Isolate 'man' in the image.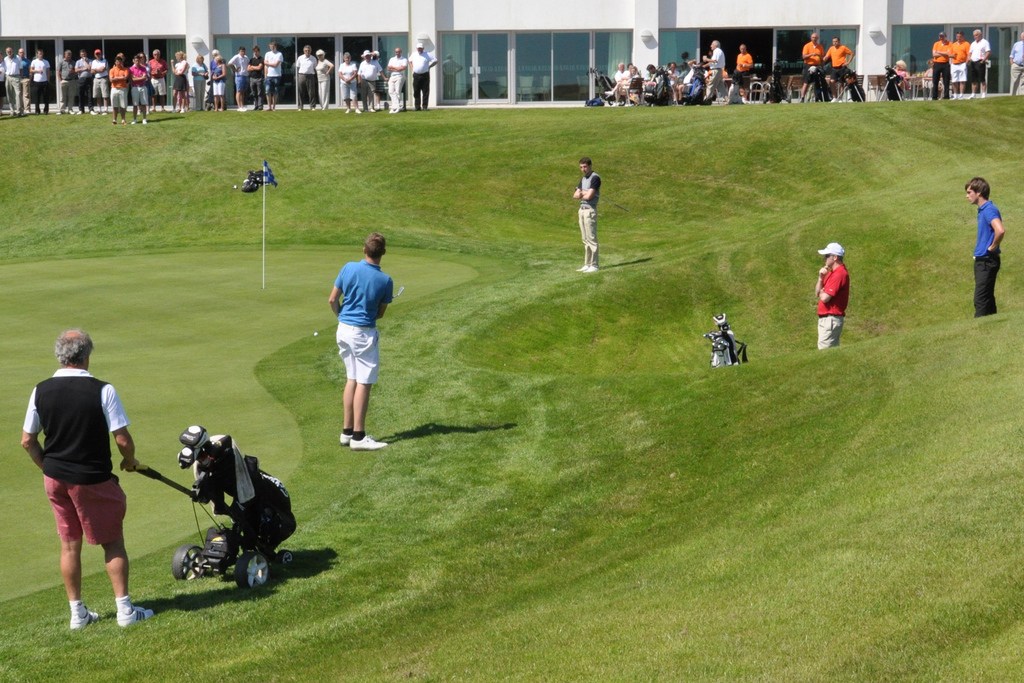
Isolated region: <region>643, 64, 664, 92</region>.
